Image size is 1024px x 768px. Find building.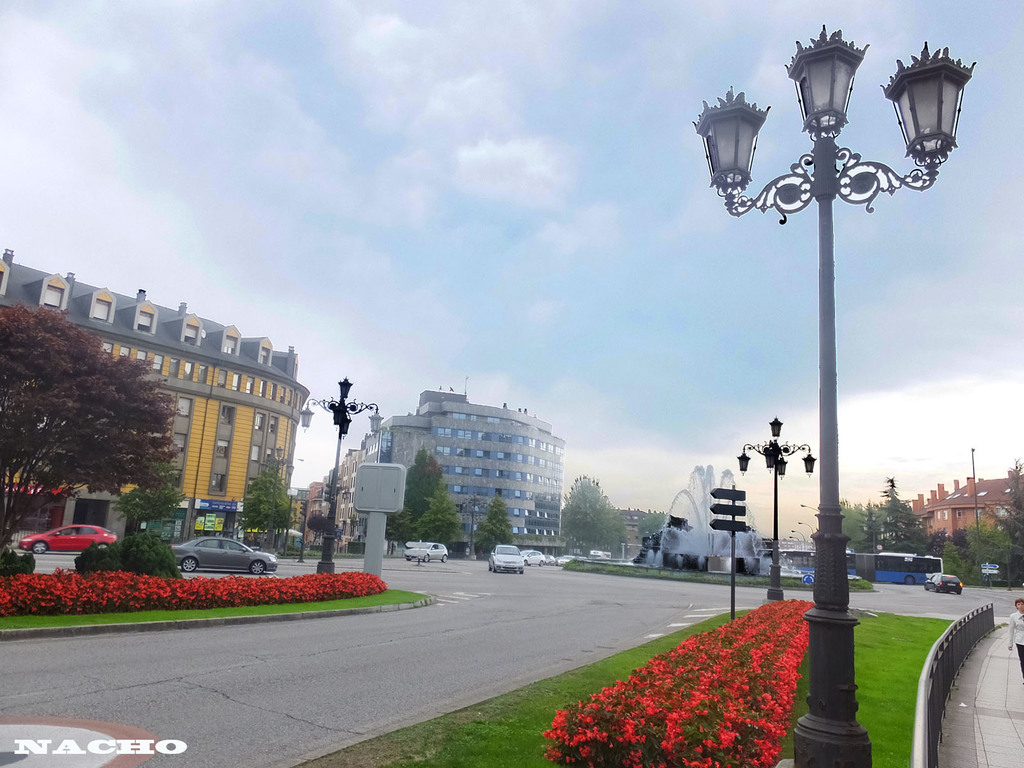
bbox=(285, 392, 566, 545).
